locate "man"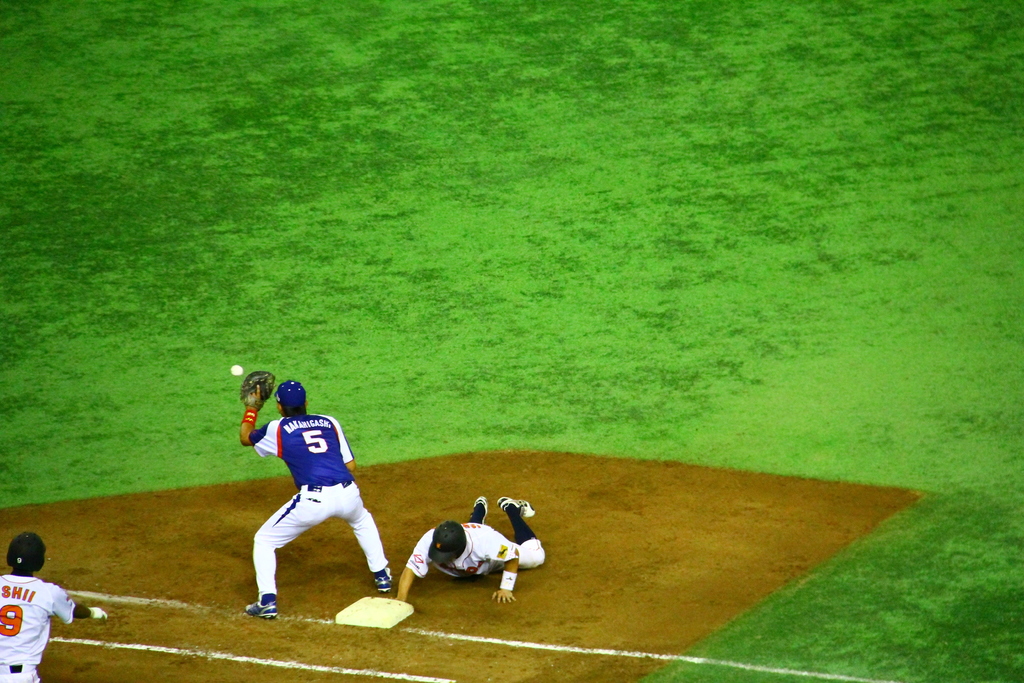
pyautogui.locateOnScreen(226, 388, 389, 607)
